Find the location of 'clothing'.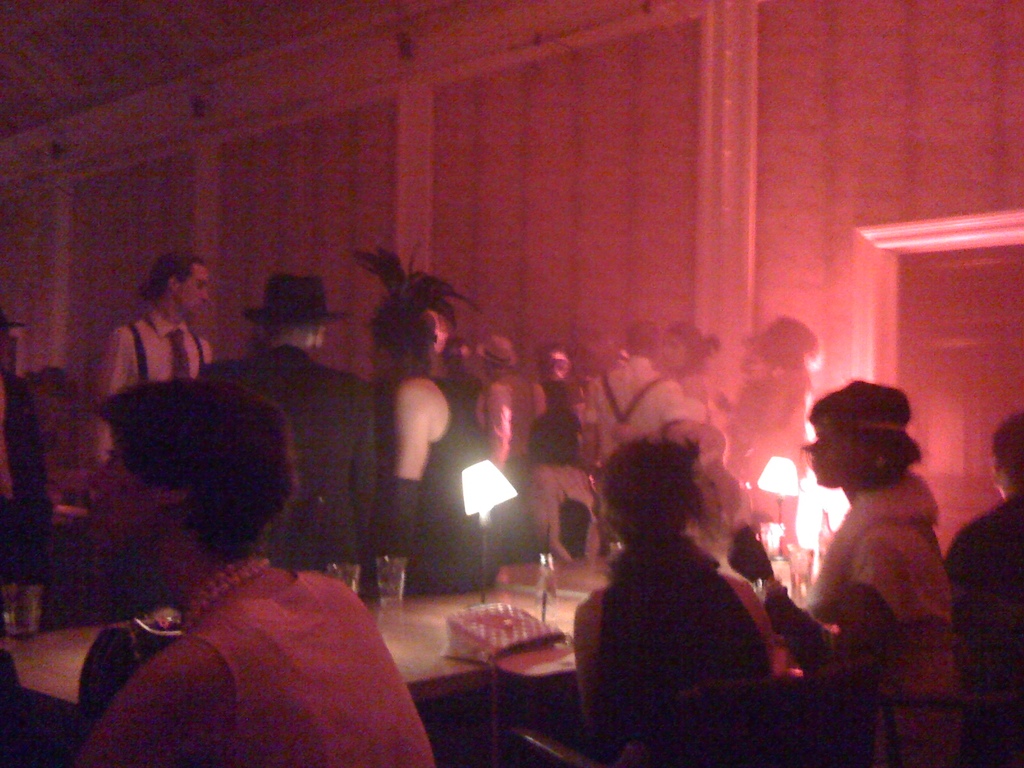
Location: 596 540 774 751.
